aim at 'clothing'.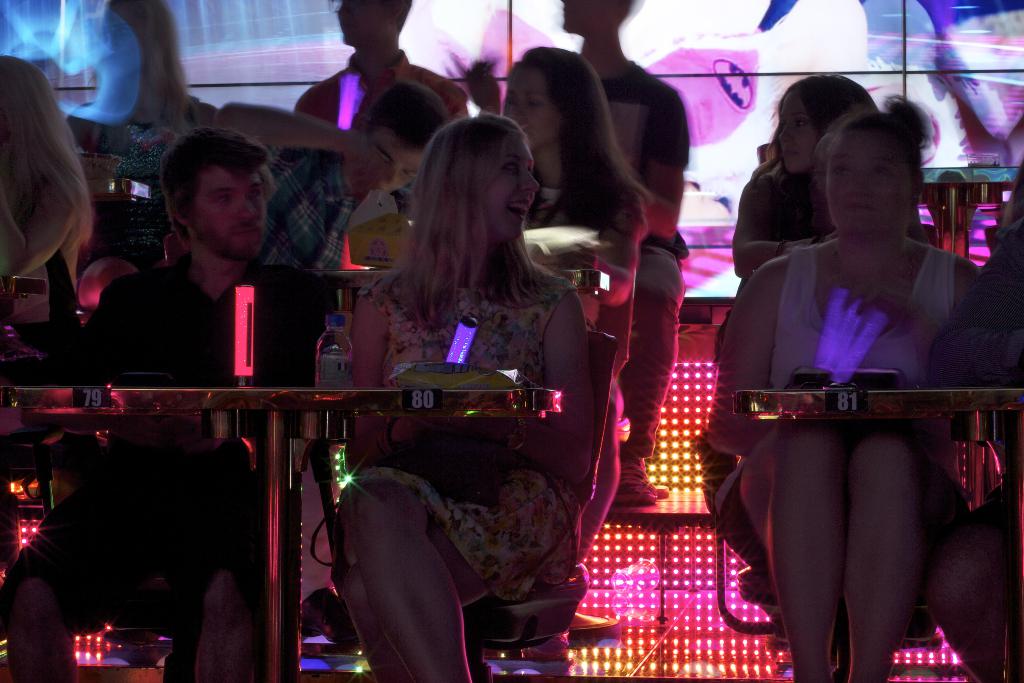
Aimed at 291:49:468:124.
